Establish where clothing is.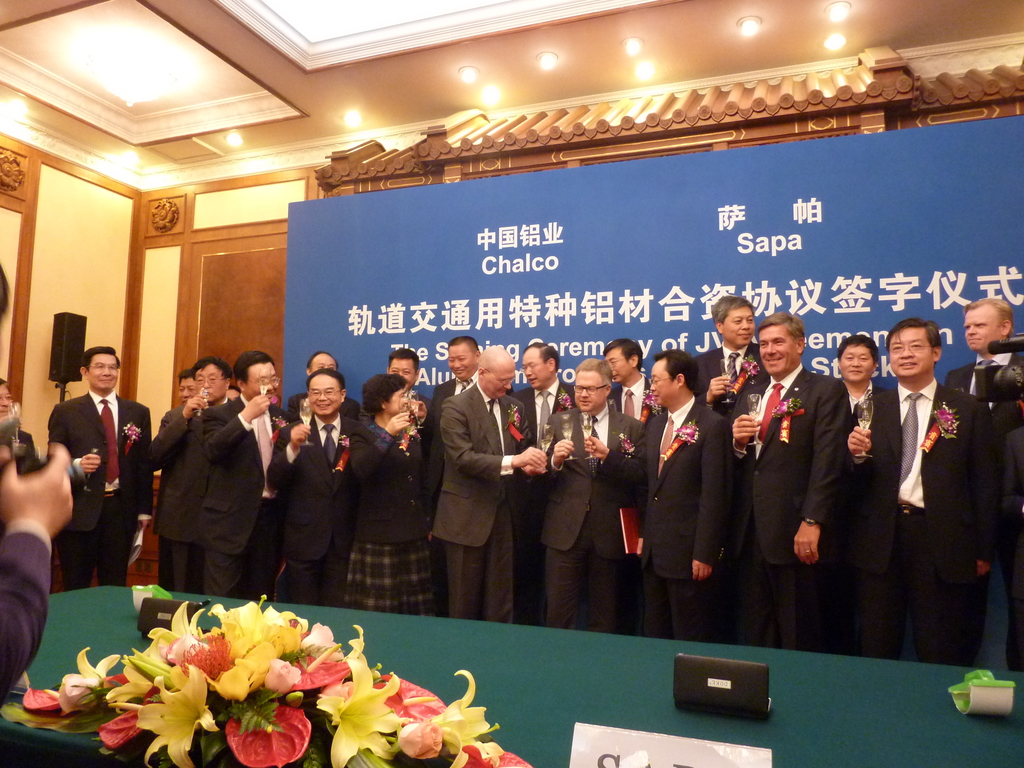
Established at (x1=256, y1=410, x2=355, y2=600).
